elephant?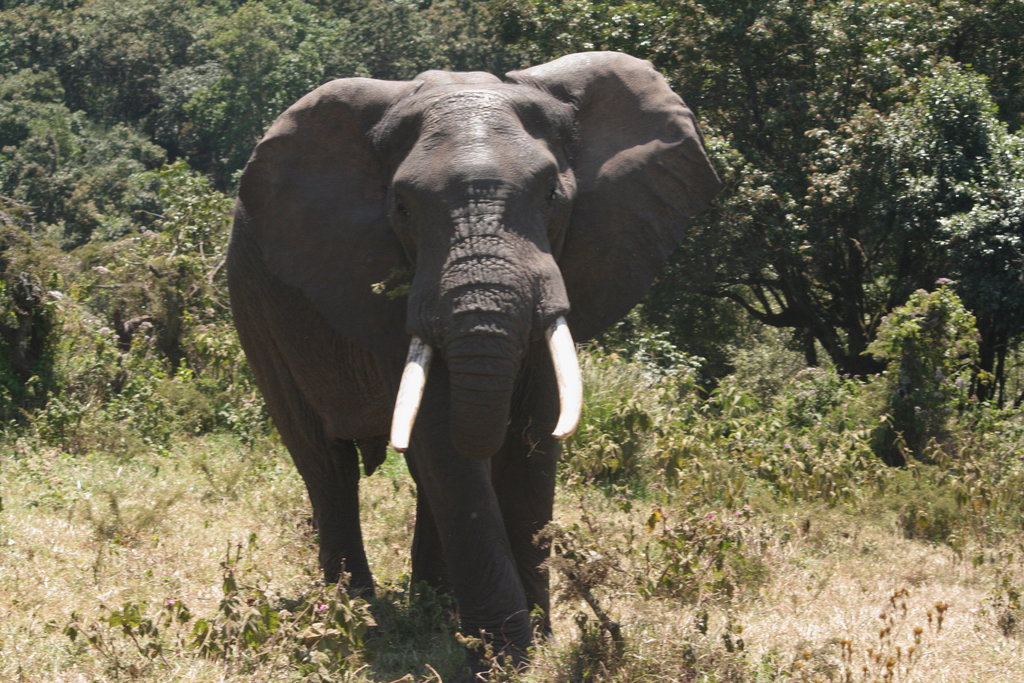
(left=225, top=49, right=721, bottom=665)
